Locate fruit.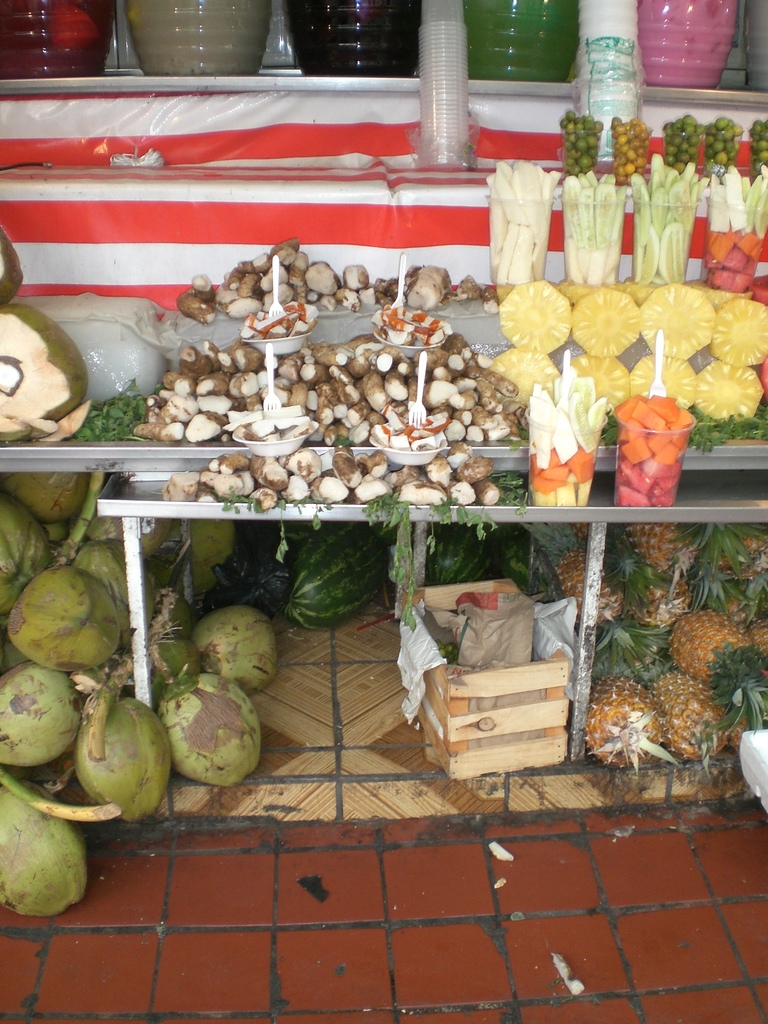
Bounding box: [left=146, top=681, right=248, bottom=780].
